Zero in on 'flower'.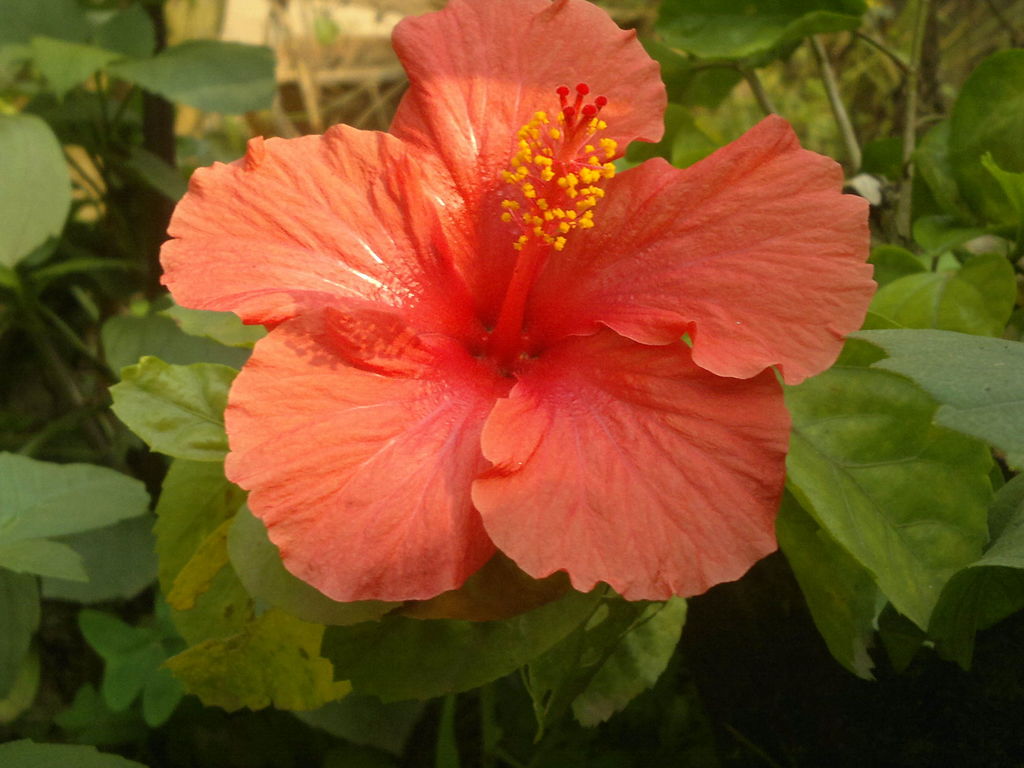
Zeroed in: 154:0:878:610.
